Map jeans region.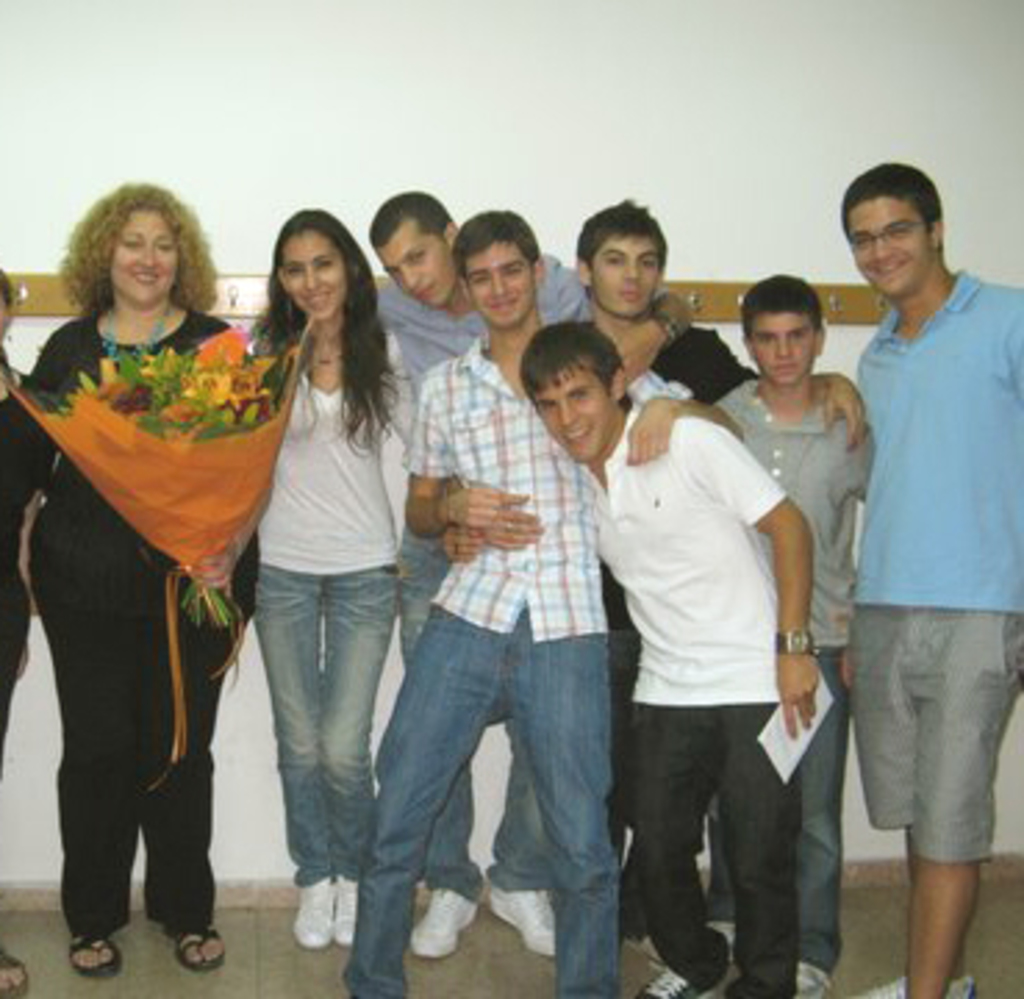
Mapped to select_region(852, 605, 1021, 863).
